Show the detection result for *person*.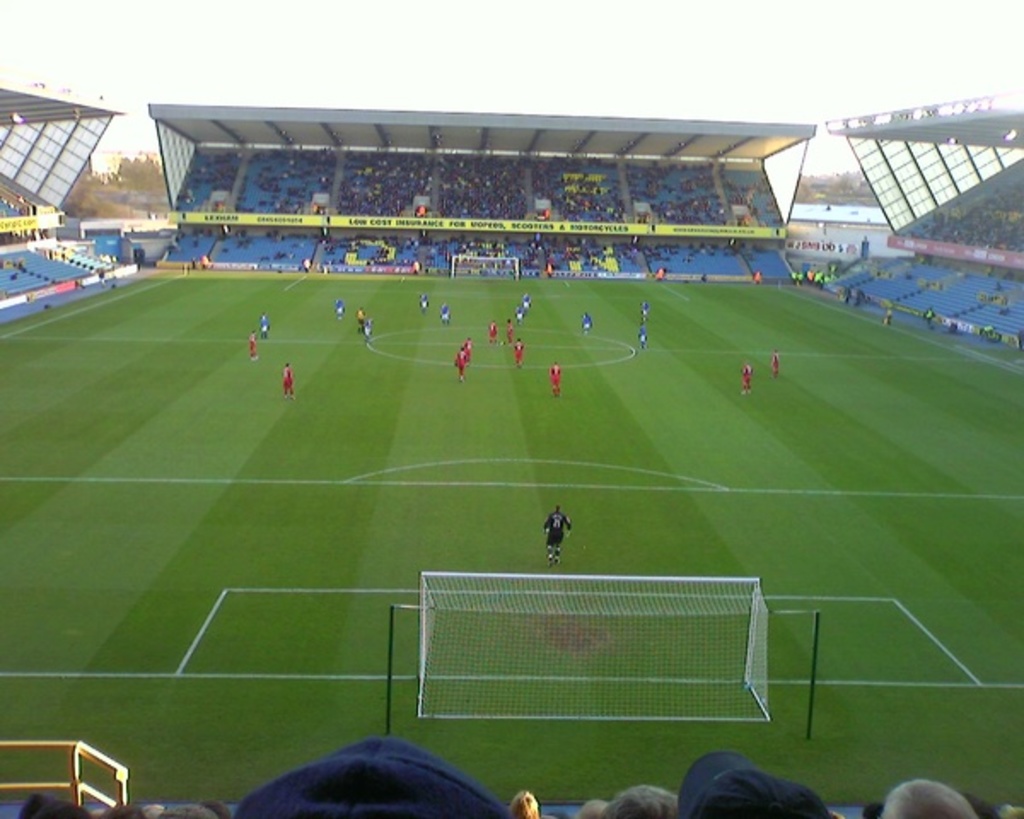
<box>283,362,294,401</box>.
